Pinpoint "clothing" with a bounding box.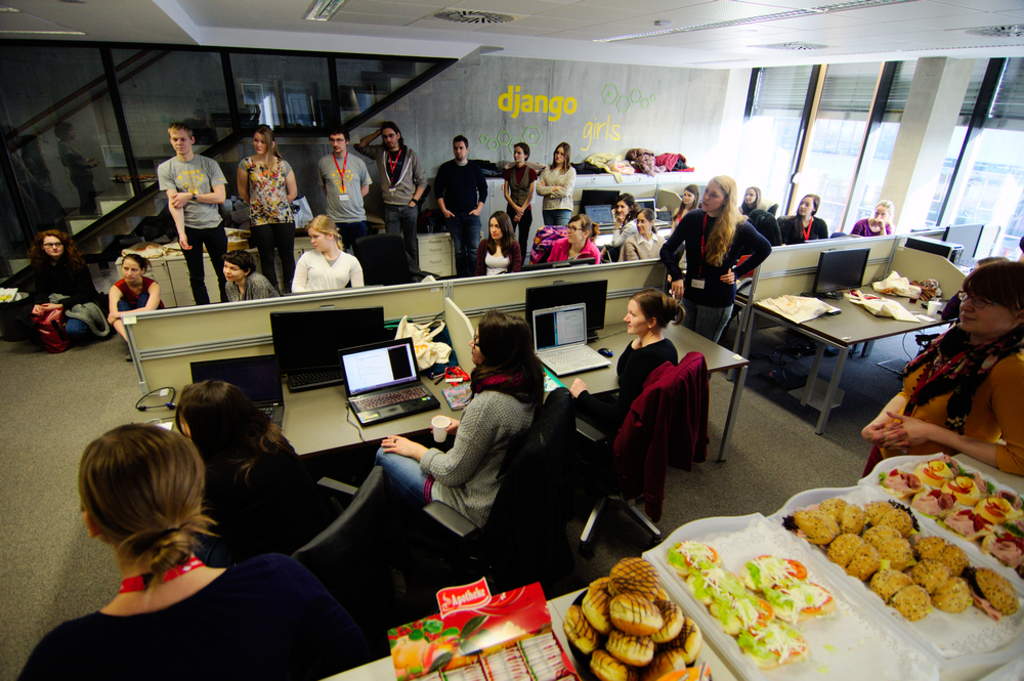
<bbox>428, 163, 482, 265</bbox>.
